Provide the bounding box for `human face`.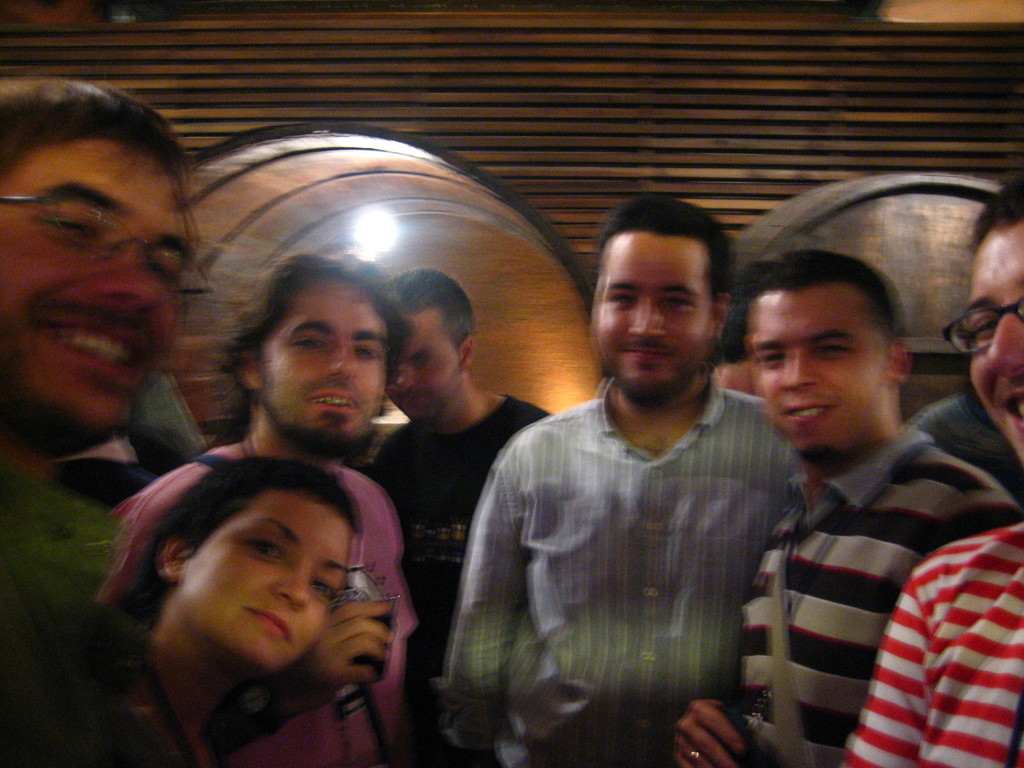
bbox(759, 292, 892, 451).
